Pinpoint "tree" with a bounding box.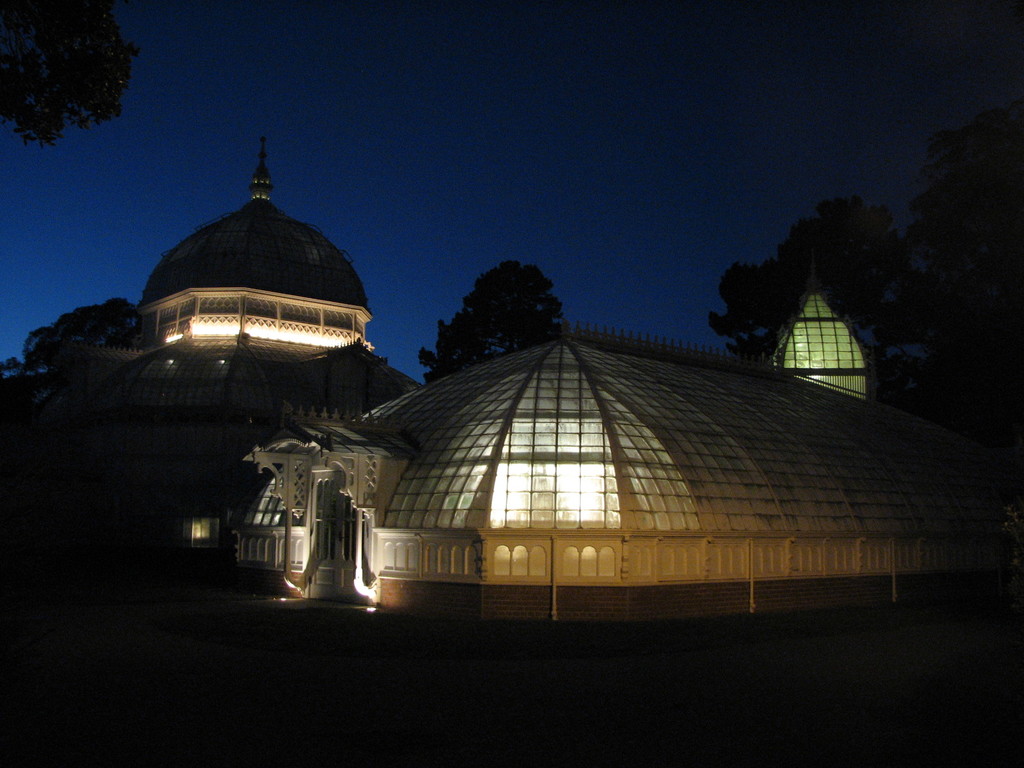
[0, 291, 145, 378].
